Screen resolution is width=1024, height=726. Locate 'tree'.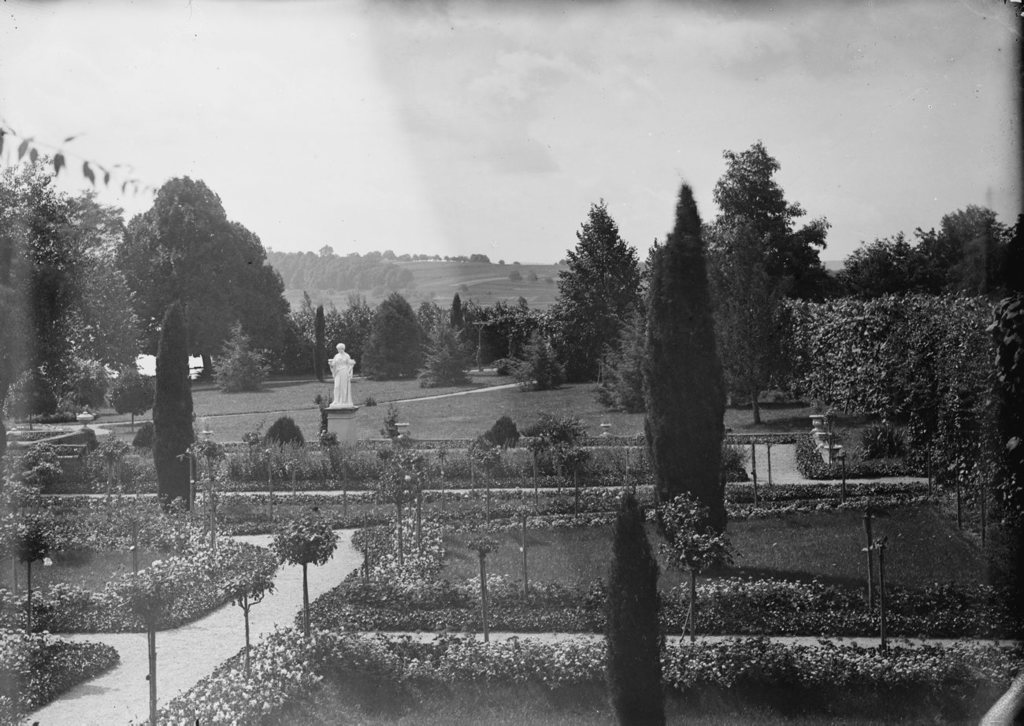
[148,304,189,512].
